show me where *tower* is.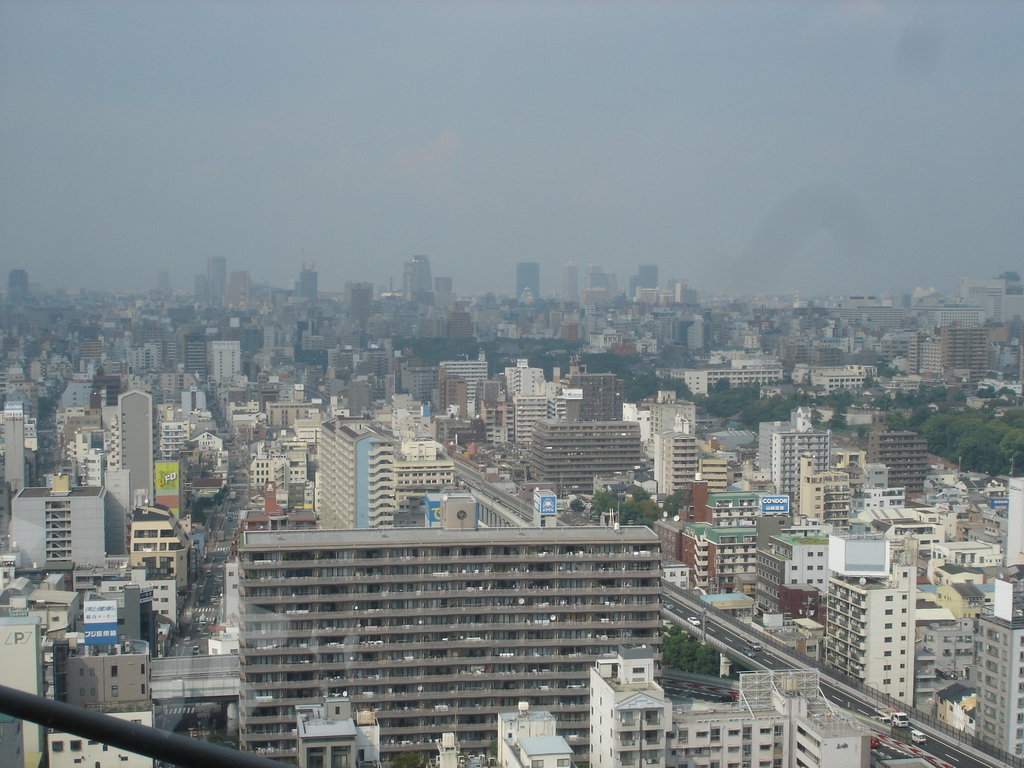
*tower* is at bbox=(517, 262, 537, 301).
